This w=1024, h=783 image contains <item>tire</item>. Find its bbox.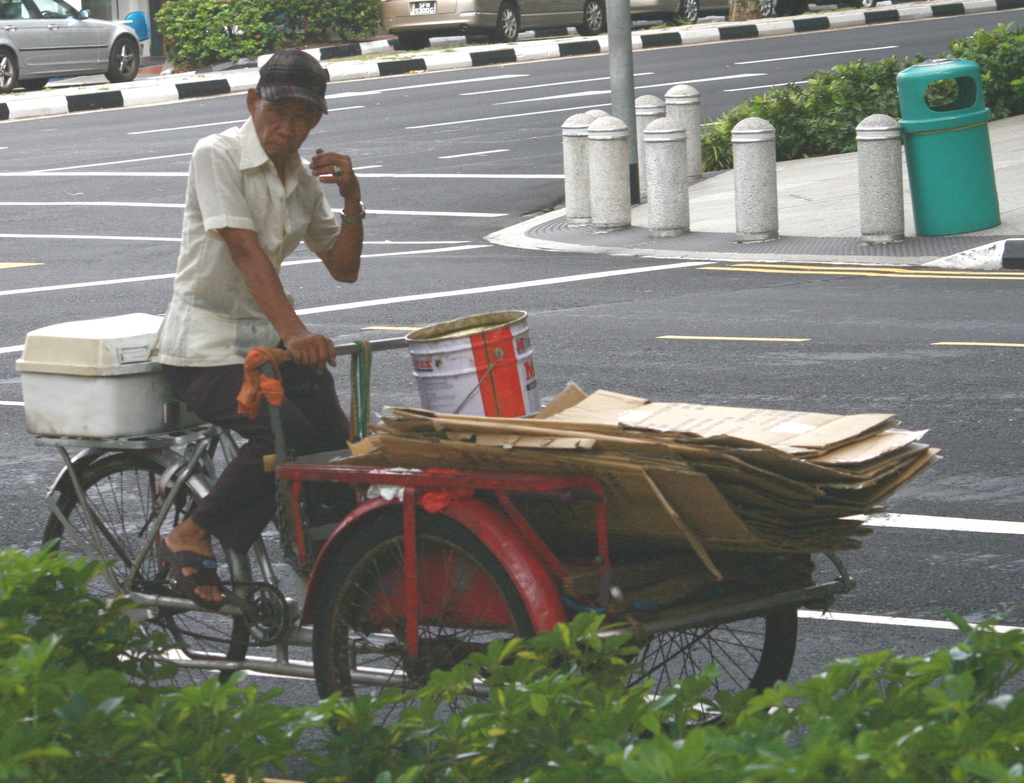
bbox=[684, 0, 701, 21].
